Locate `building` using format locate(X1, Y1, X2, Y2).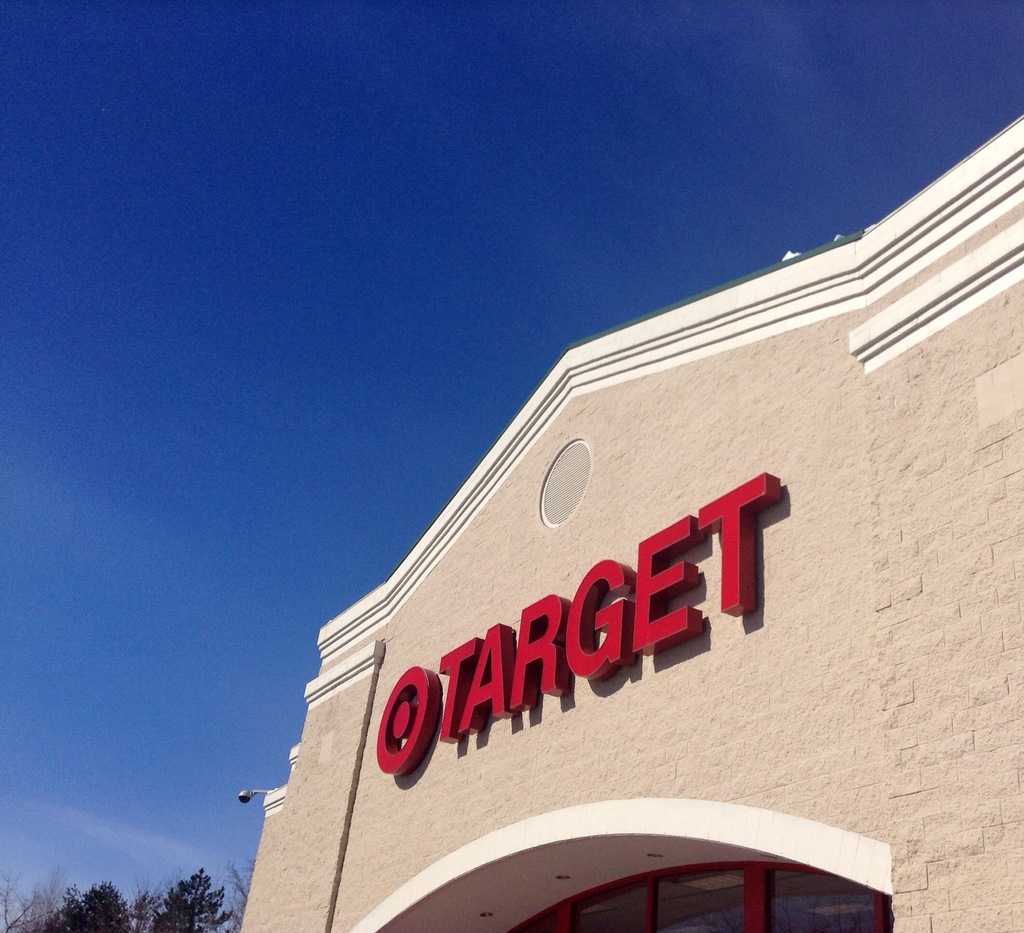
locate(238, 118, 1023, 932).
